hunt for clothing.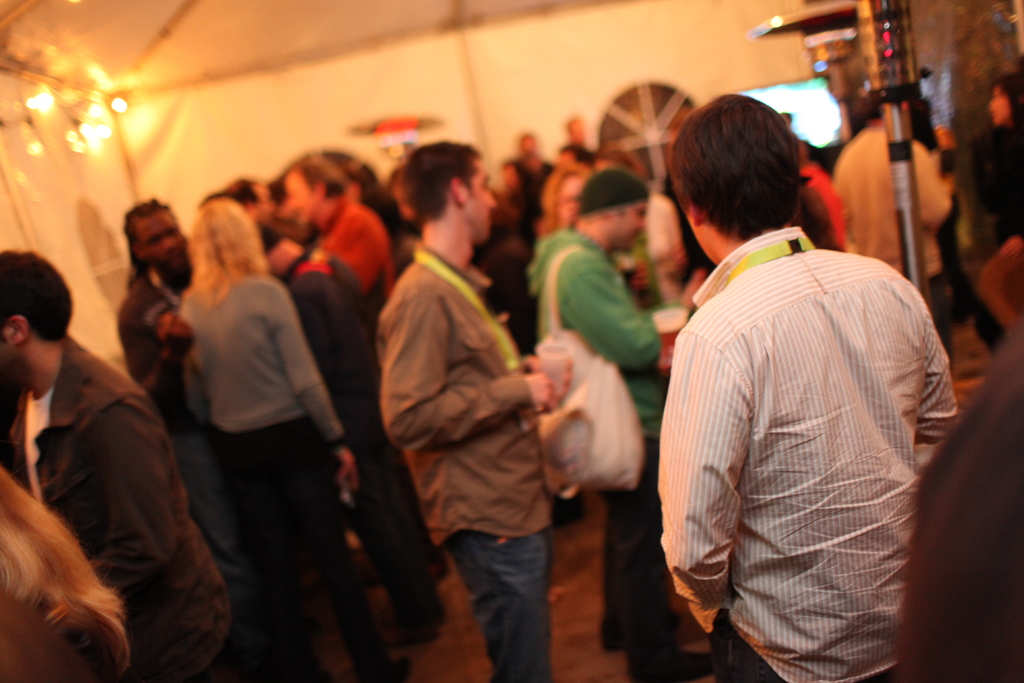
Hunted down at {"left": 611, "top": 193, "right": 678, "bottom": 298}.
